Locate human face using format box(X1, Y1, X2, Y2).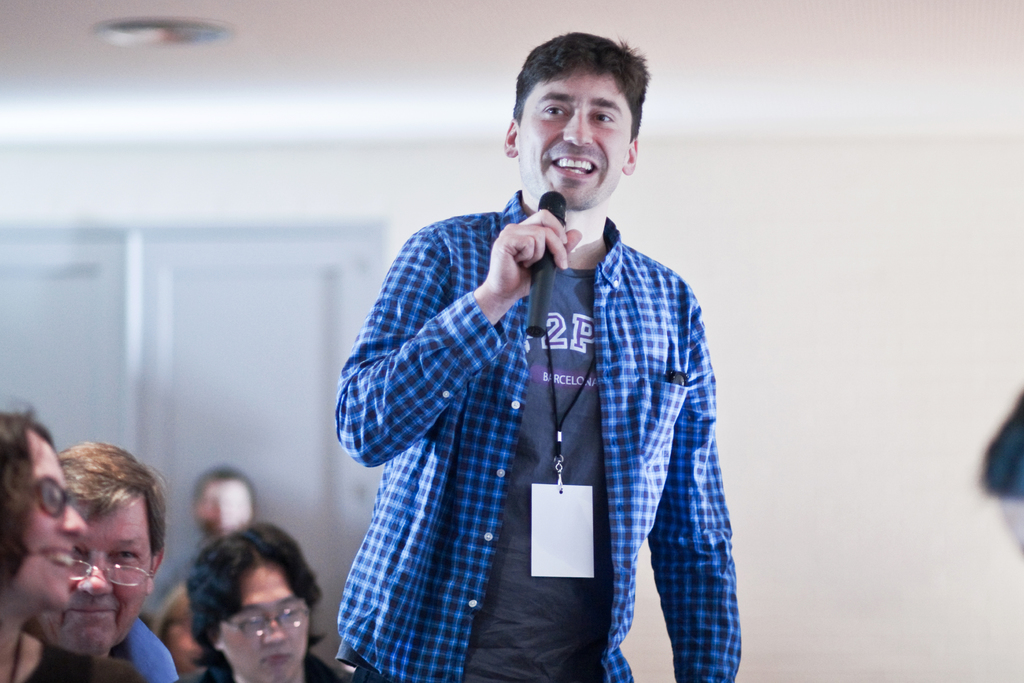
box(4, 425, 86, 611).
